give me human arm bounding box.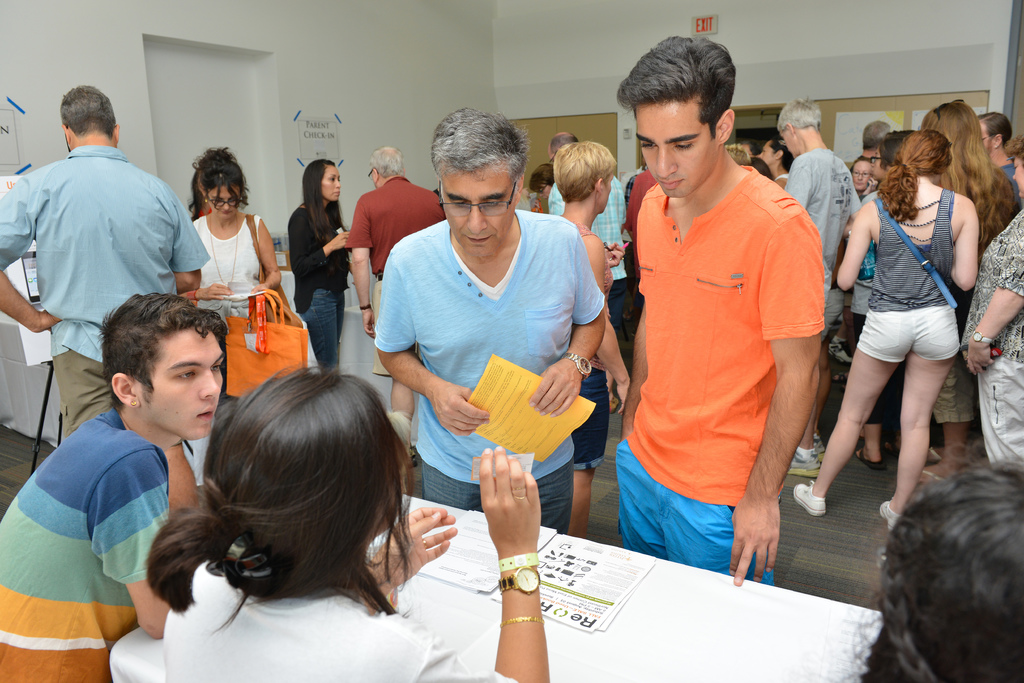
crop(952, 195, 983, 295).
